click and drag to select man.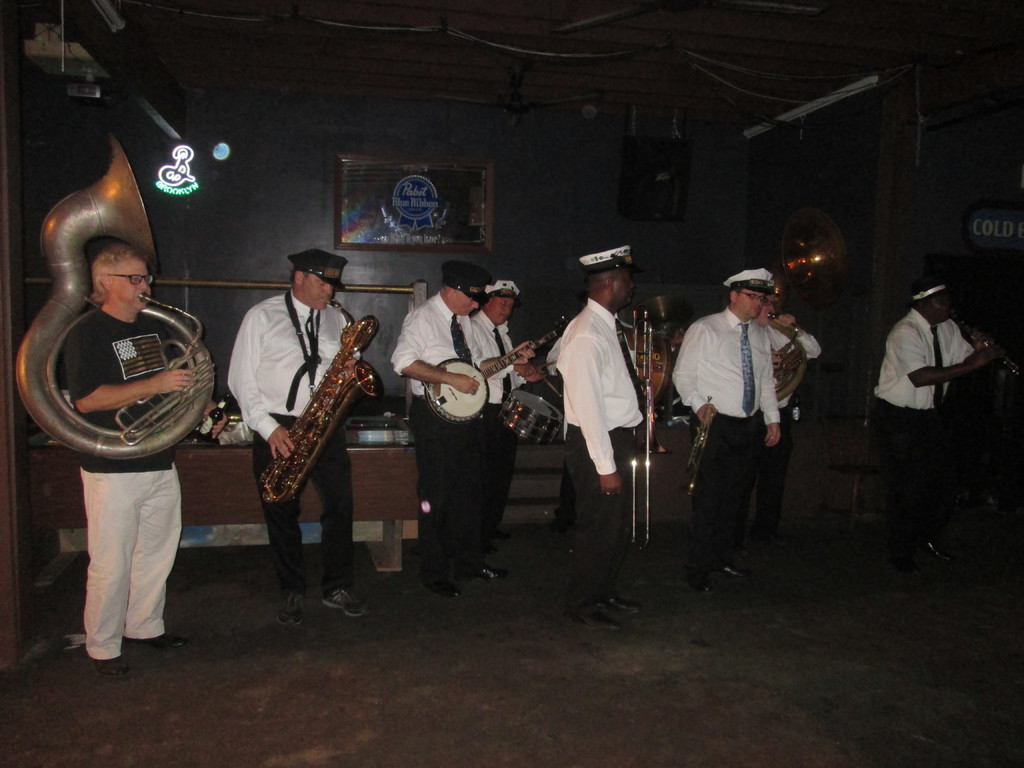
Selection: x1=227, y1=250, x2=376, y2=631.
